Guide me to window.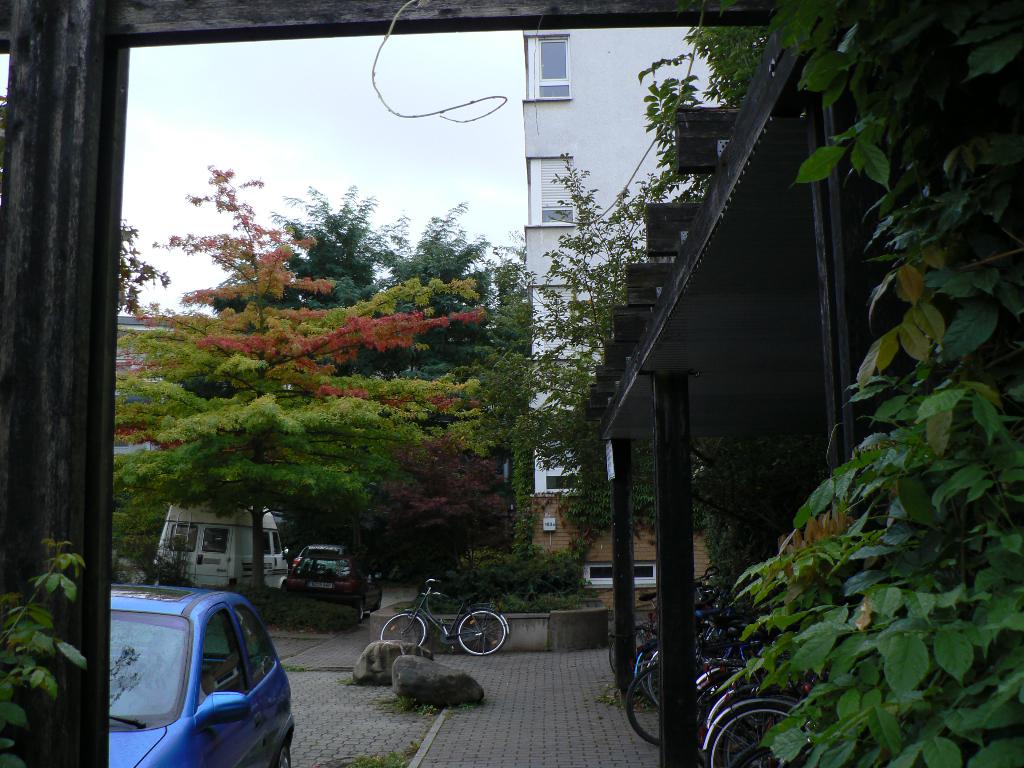
Guidance: pyautogui.locateOnScreen(543, 468, 583, 491).
